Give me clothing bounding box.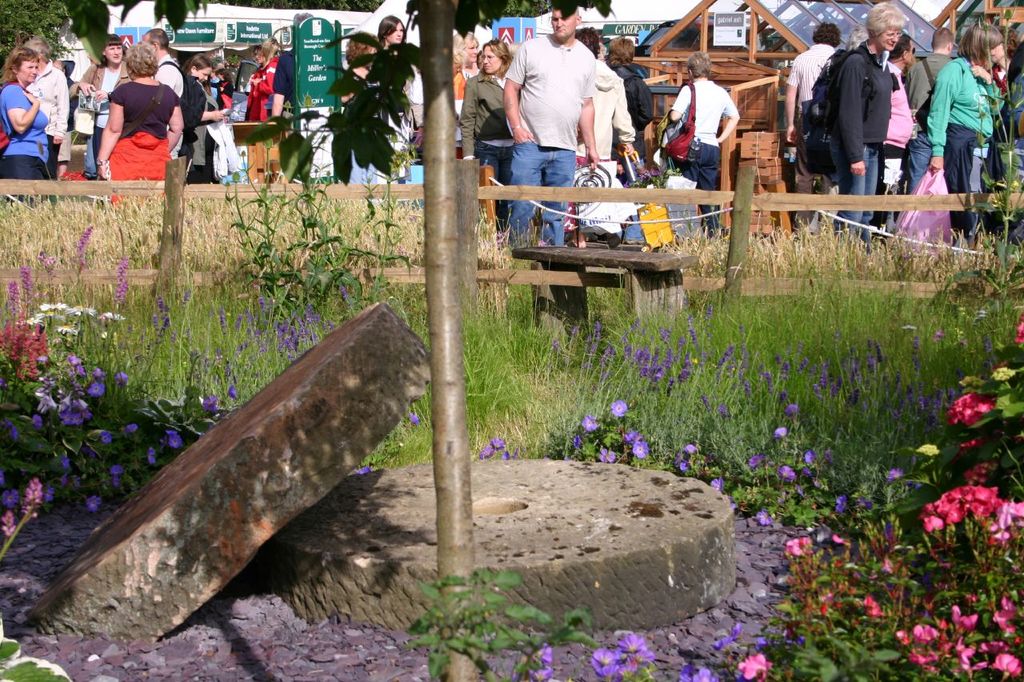
left=897, top=126, right=929, bottom=221.
